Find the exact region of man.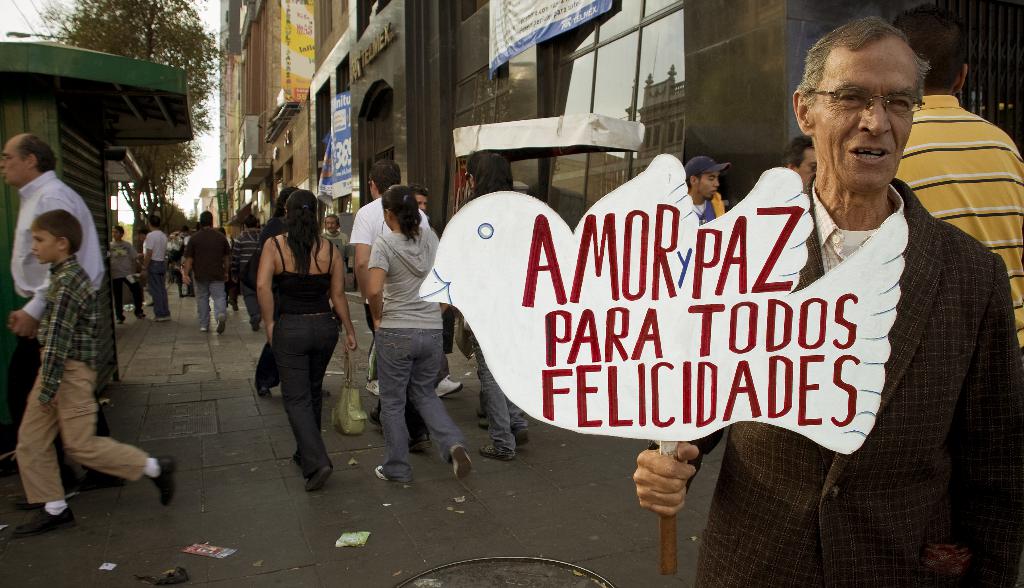
Exact region: bbox=[895, 1, 1023, 353].
